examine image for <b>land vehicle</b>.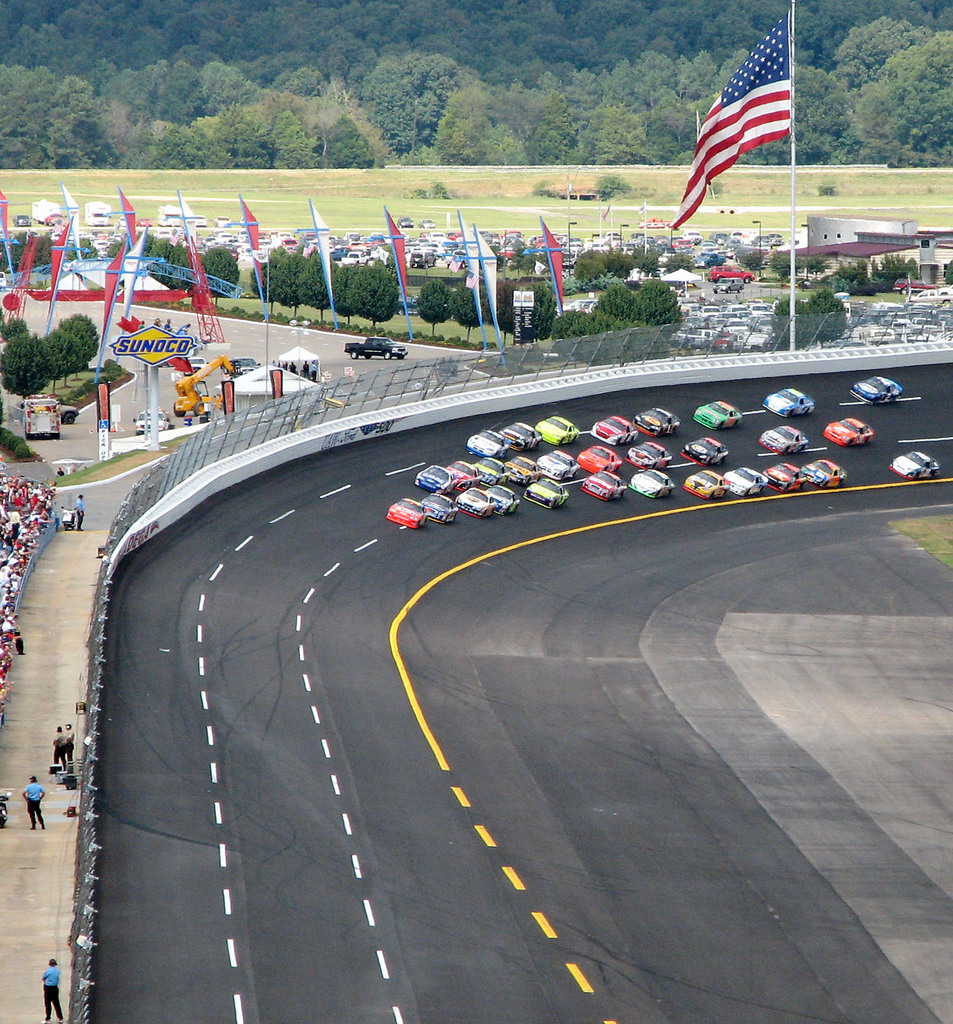
Examination result: left=576, top=444, right=621, bottom=472.
